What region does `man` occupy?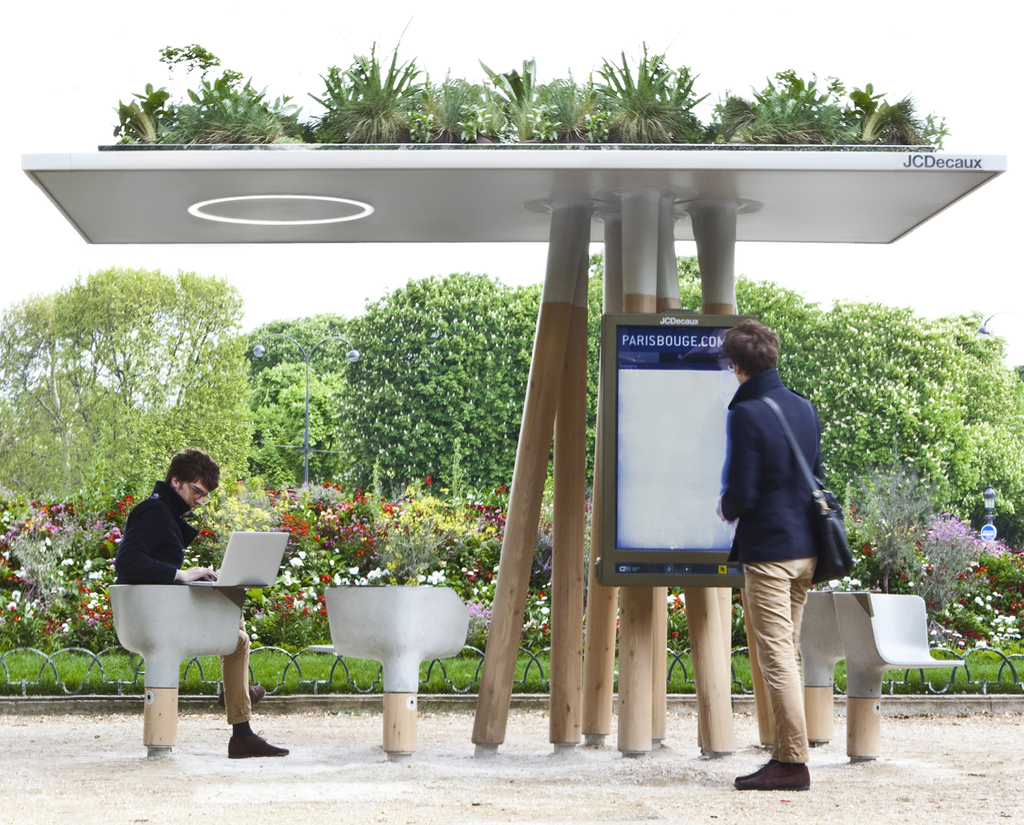
(left=103, top=445, right=265, bottom=732).
